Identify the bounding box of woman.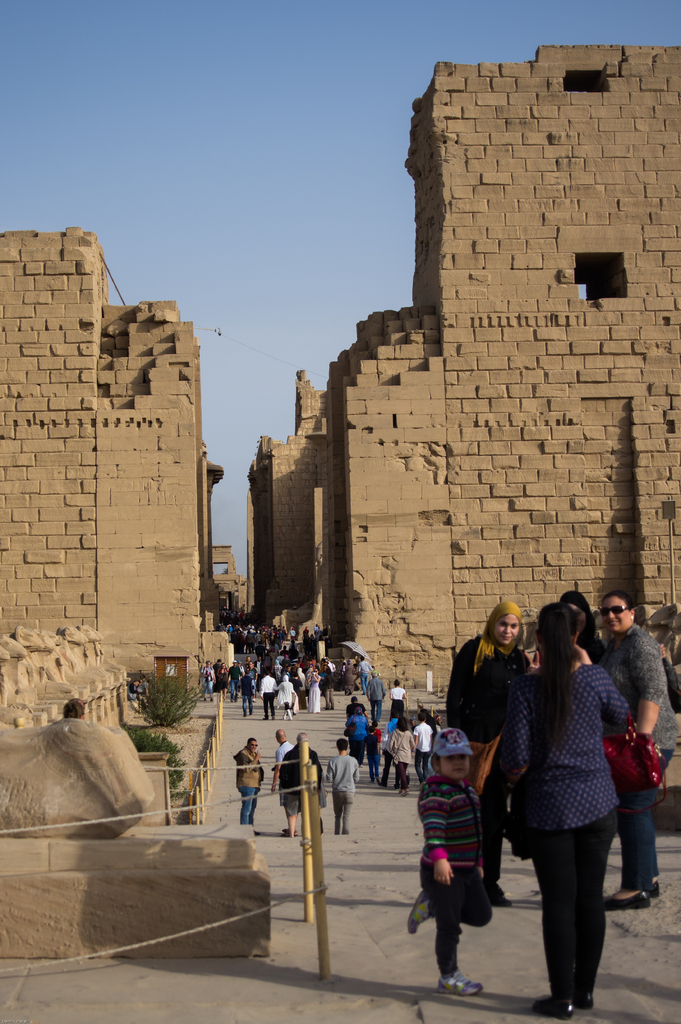
554:586:604:665.
